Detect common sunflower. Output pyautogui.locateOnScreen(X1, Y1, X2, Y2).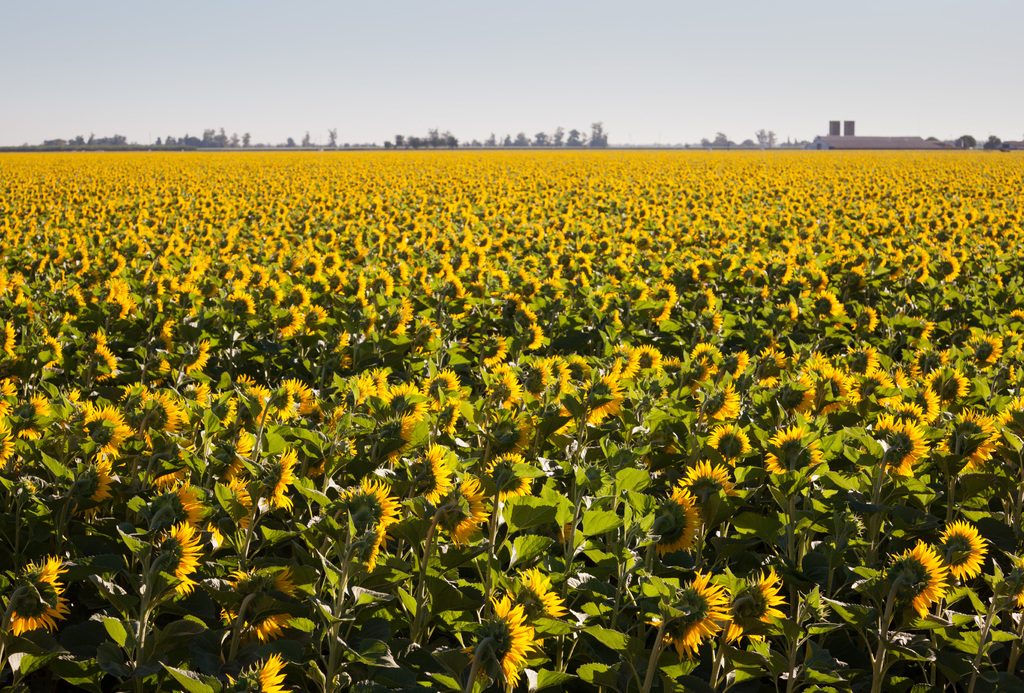
pyautogui.locateOnScreen(384, 382, 414, 425).
